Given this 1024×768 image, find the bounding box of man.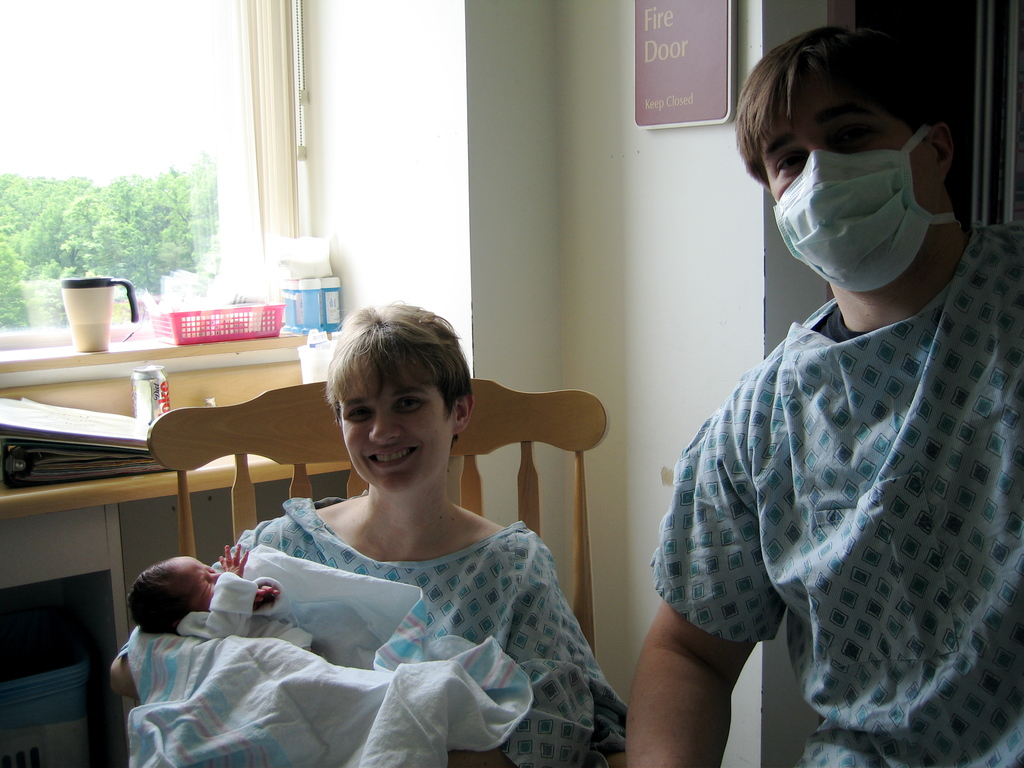
x1=630, y1=27, x2=1014, y2=746.
